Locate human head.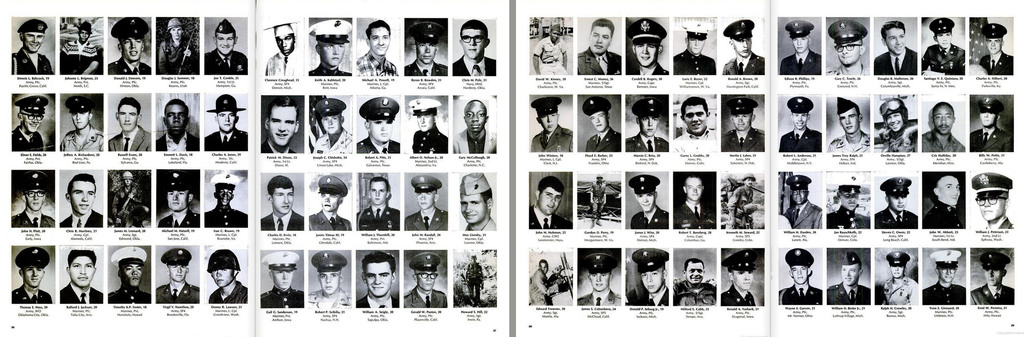
Bounding box: <region>15, 17, 46, 51</region>.
